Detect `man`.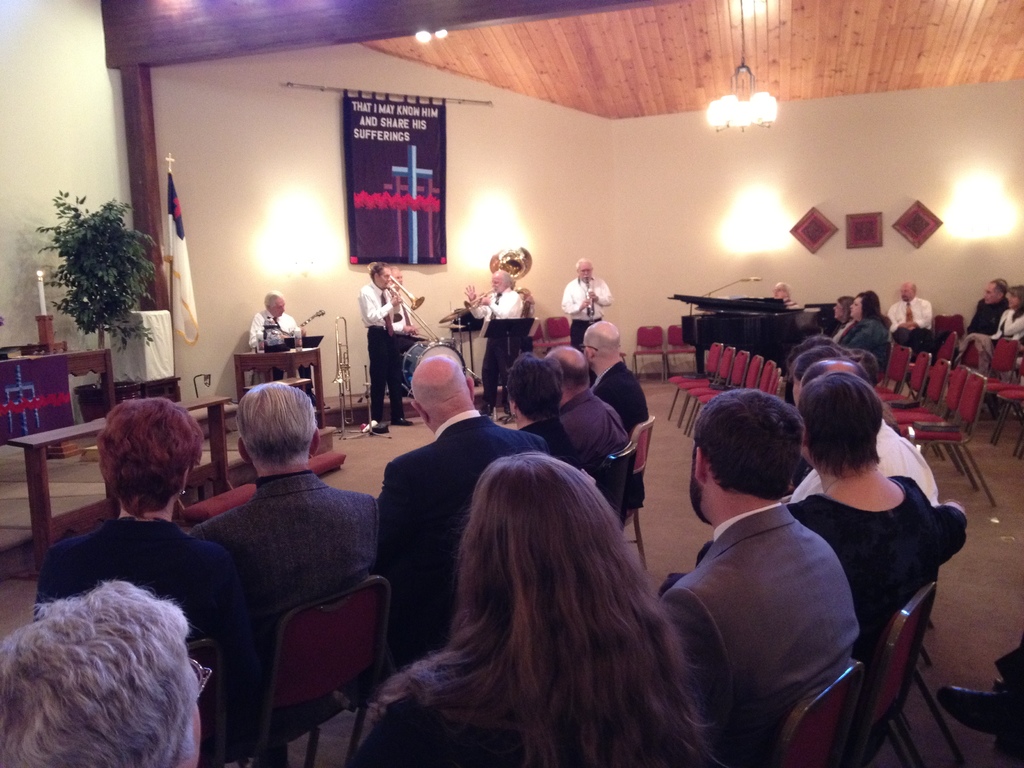
Detected at x1=358 y1=266 x2=419 y2=431.
